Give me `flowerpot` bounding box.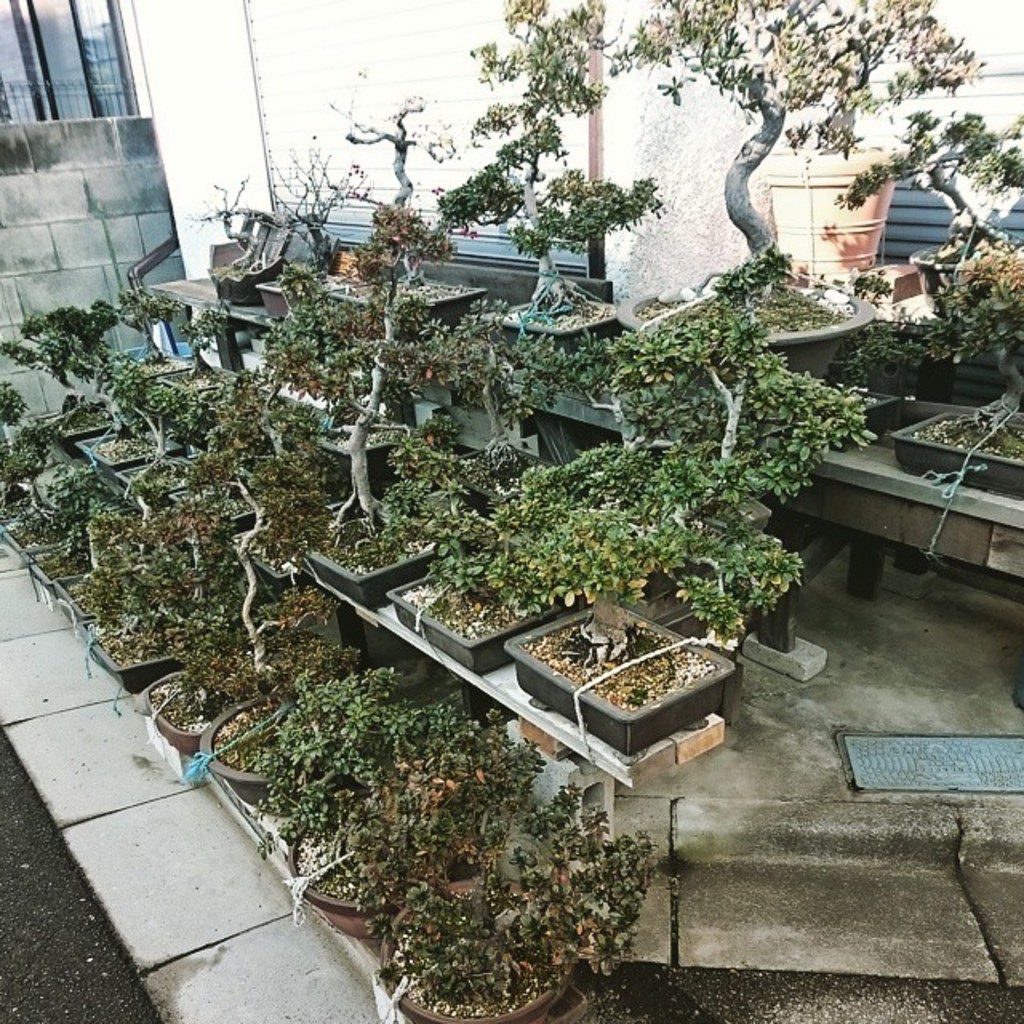
<bbox>507, 605, 734, 757</bbox>.
